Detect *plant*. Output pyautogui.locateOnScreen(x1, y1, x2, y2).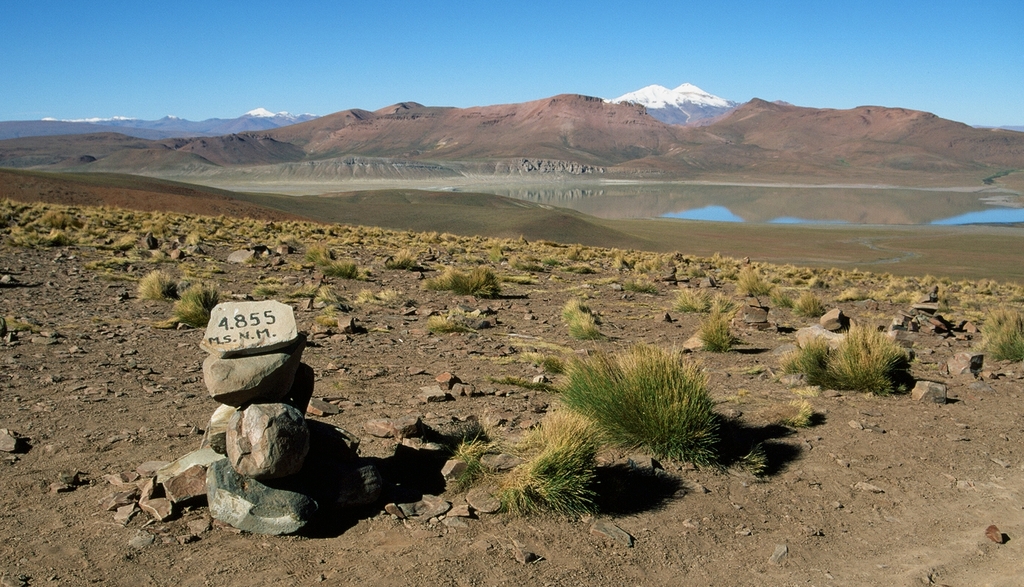
pyautogui.locateOnScreen(447, 424, 497, 491).
